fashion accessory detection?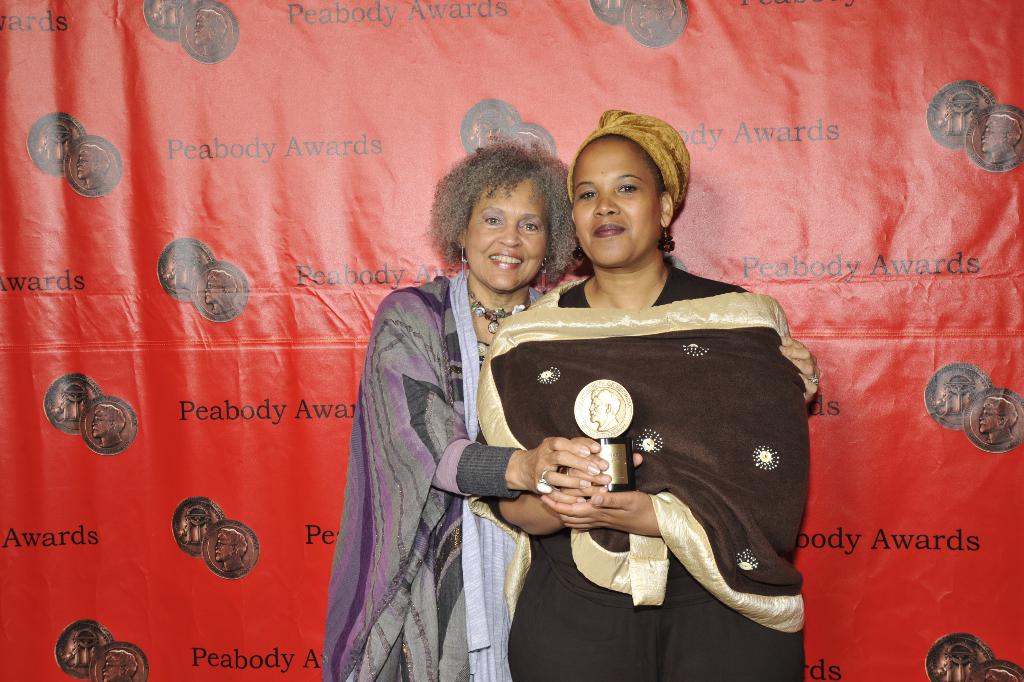
x1=532 y1=474 x2=553 y2=494
